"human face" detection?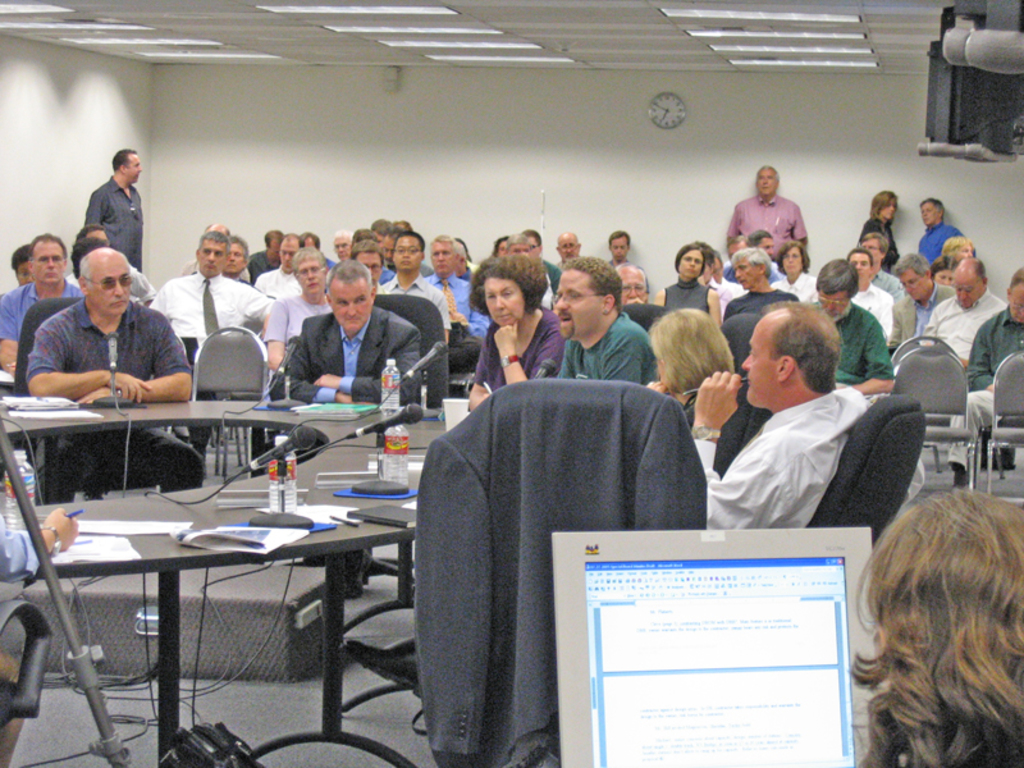
left=782, top=239, right=804, bottom=278
